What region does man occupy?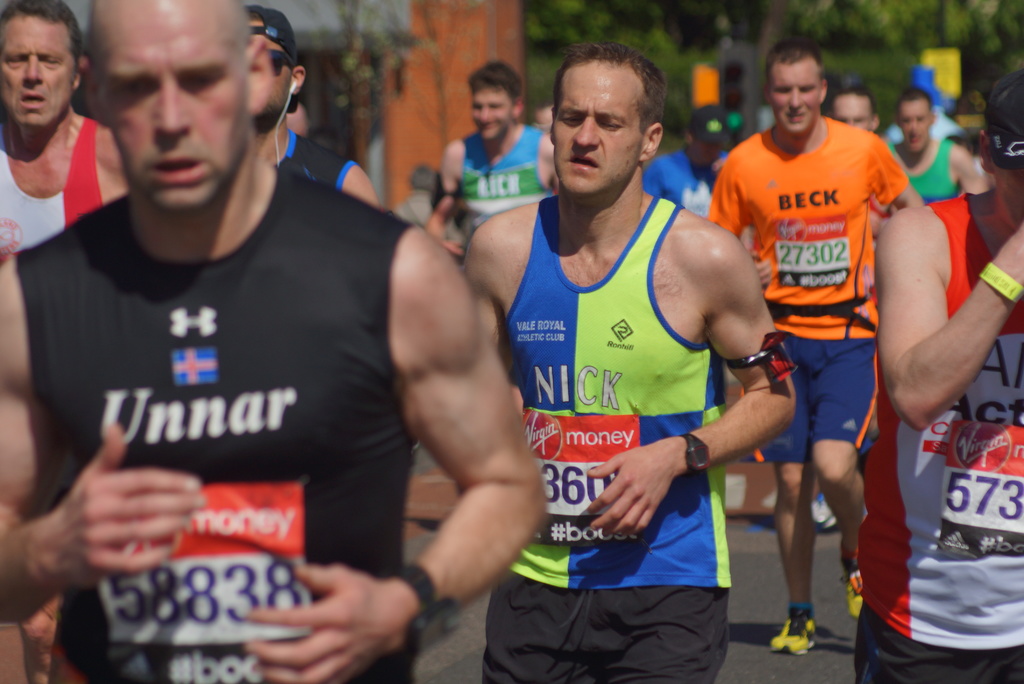
Rect(854, 56, 1023, 683).
